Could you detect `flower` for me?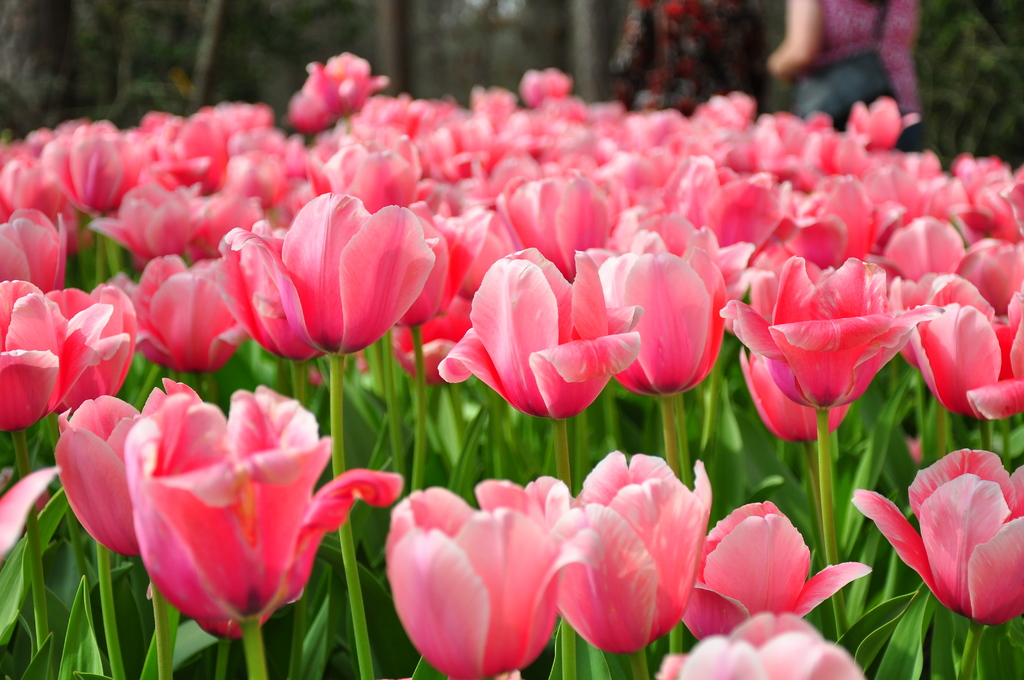
Detection result: locate(849, 451, 1023, 628).
